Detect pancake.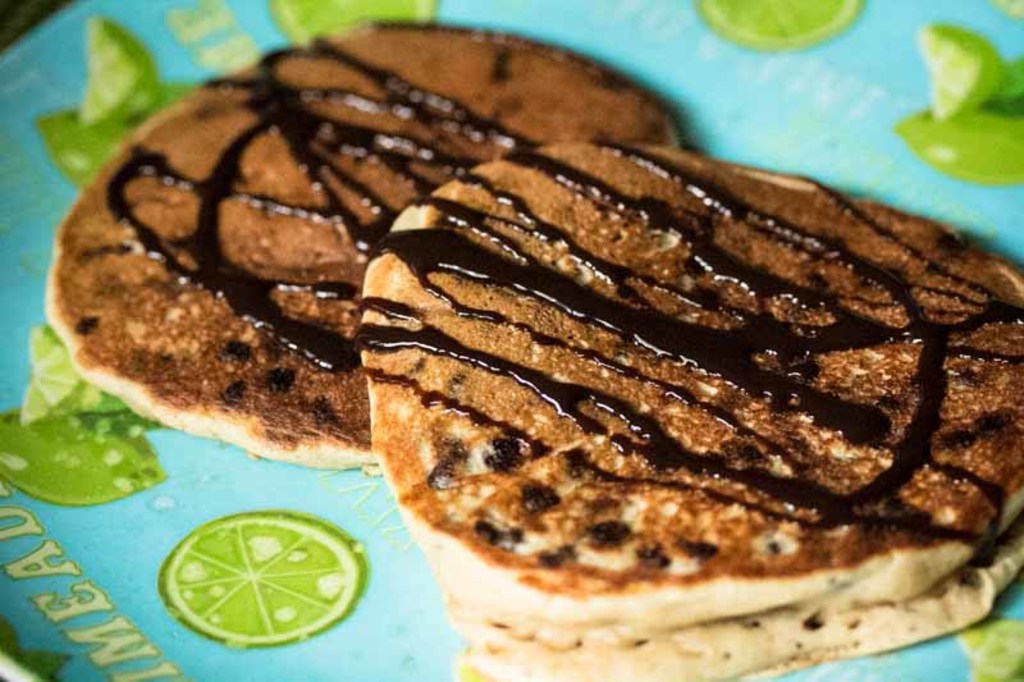
Detected at locate(355, 139, 1023, 678).
